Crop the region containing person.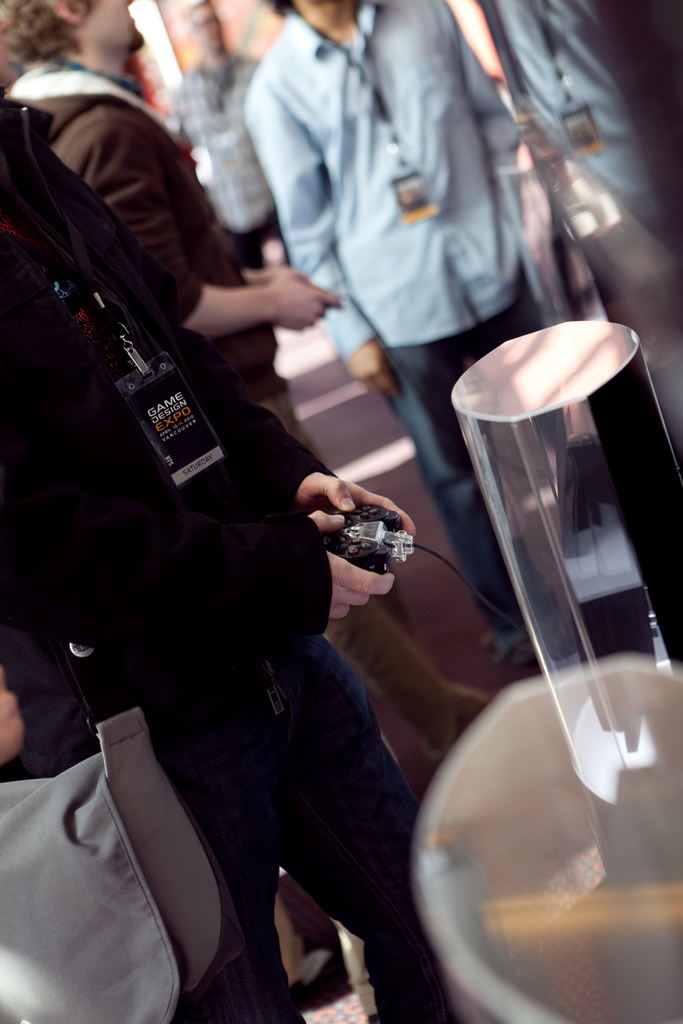
Crop region: pyautogui.locateOnScreen(3, 0, 504, 784).
